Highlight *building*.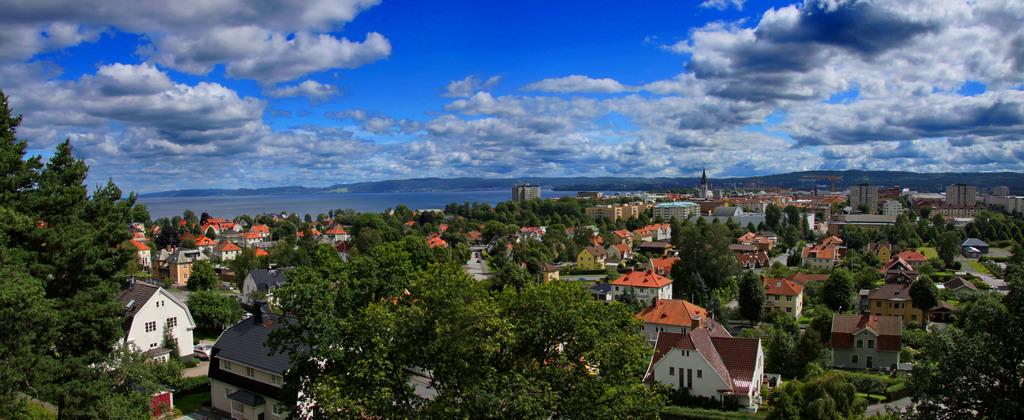
Highlighted region: x1=125, y1=282, x2=198, y2=355.
